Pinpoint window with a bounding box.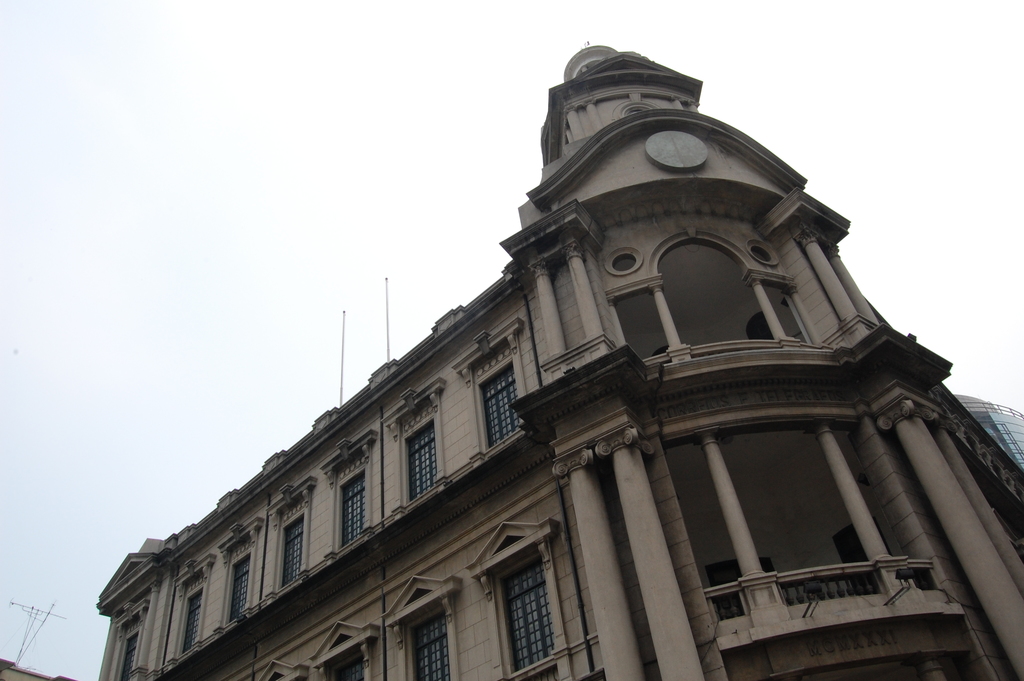
[228,554,248,621].
